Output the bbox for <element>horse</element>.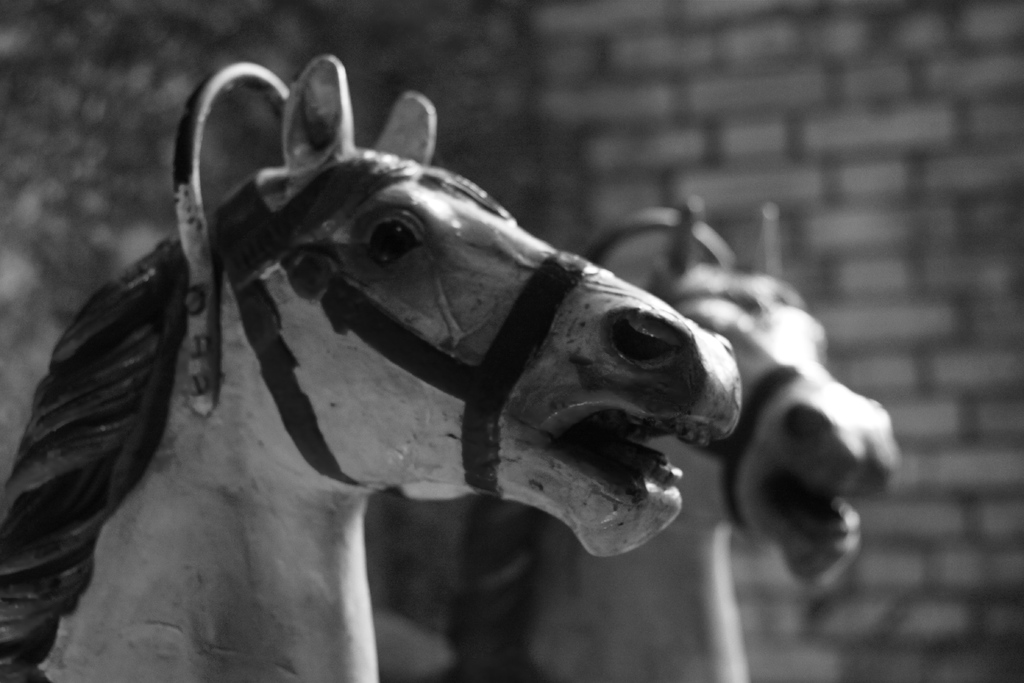
box(438, 193, 900, 682).
